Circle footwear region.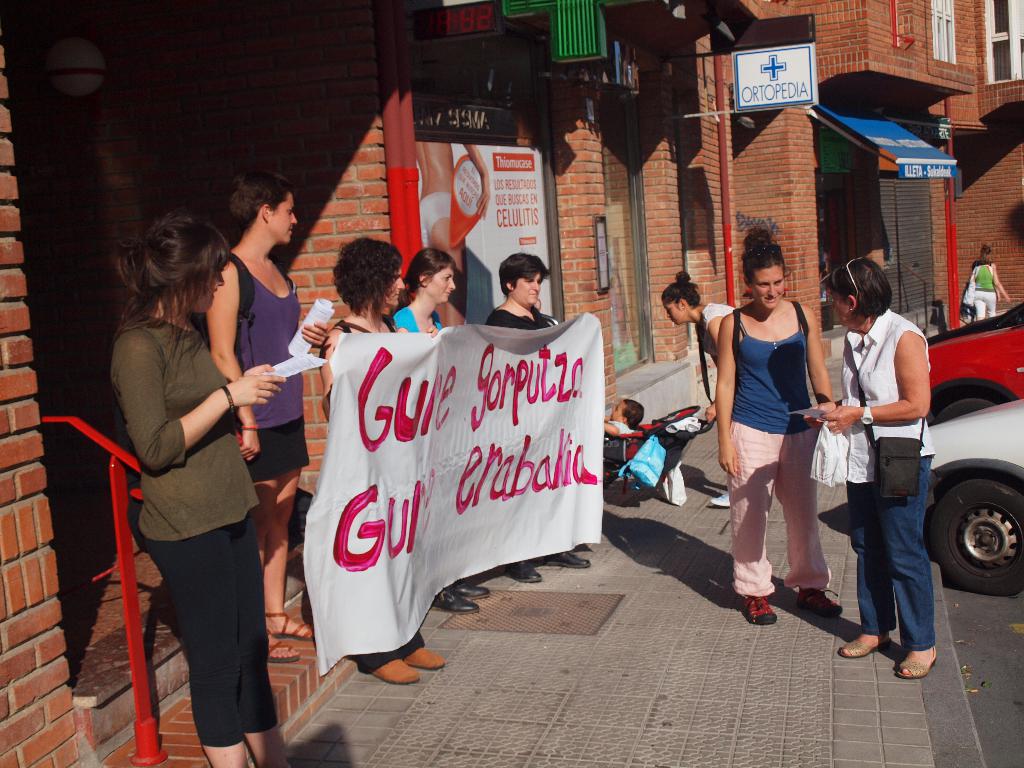
Region: [x1=456, y1=579, x2=489, y2=600].
